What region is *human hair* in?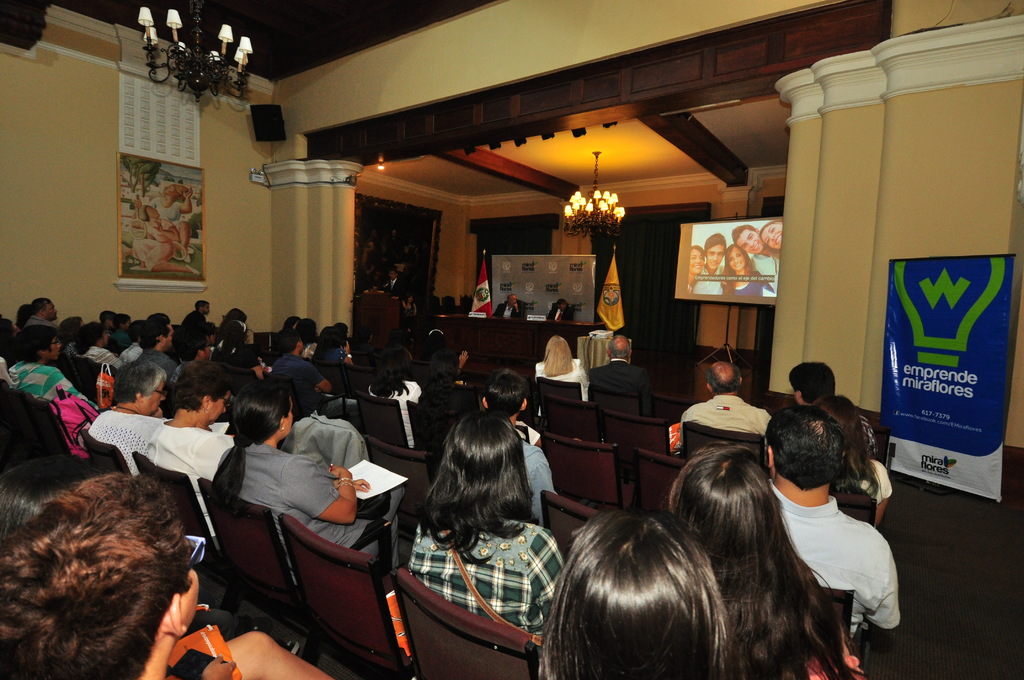
720 243 764 297.
